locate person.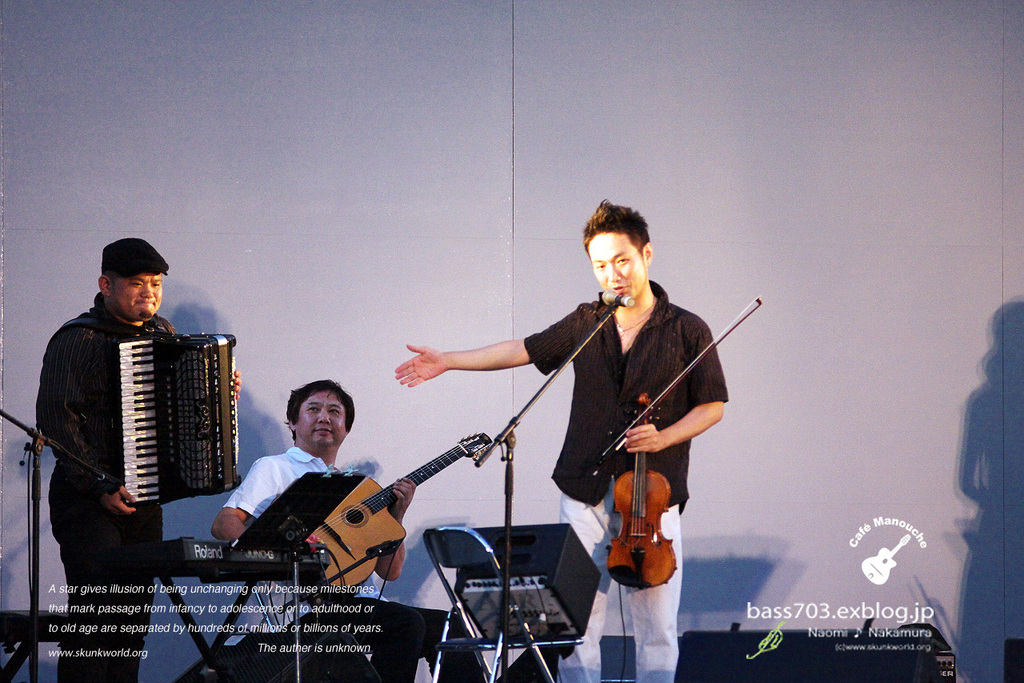
Bounding box: <box>32,238,245,682</box>.
